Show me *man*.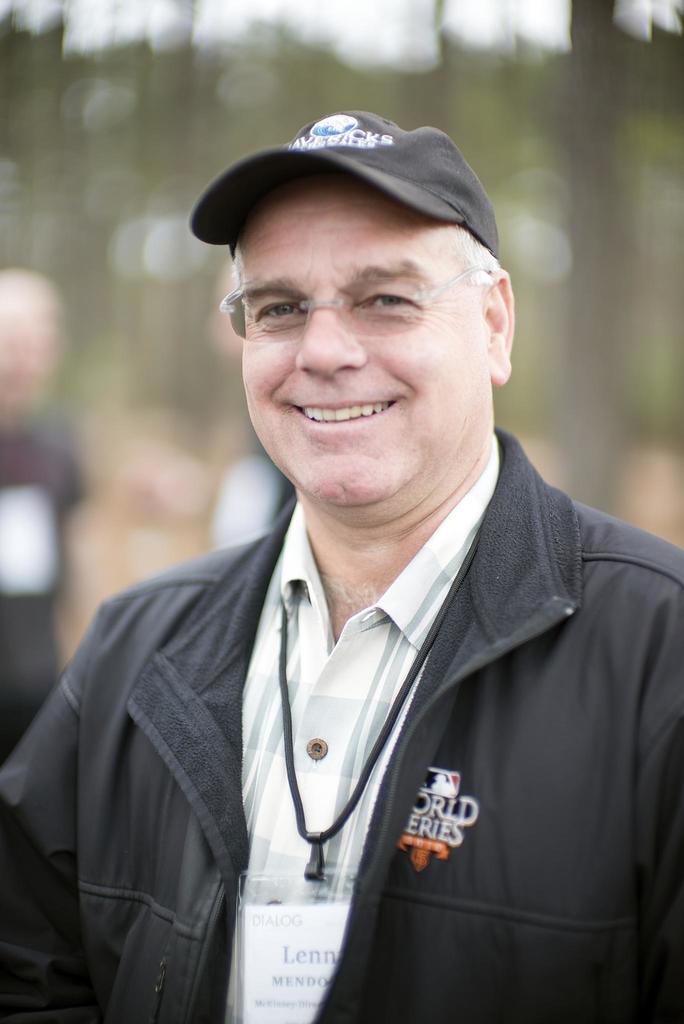
*man* is here: 0:107:683:1023.
